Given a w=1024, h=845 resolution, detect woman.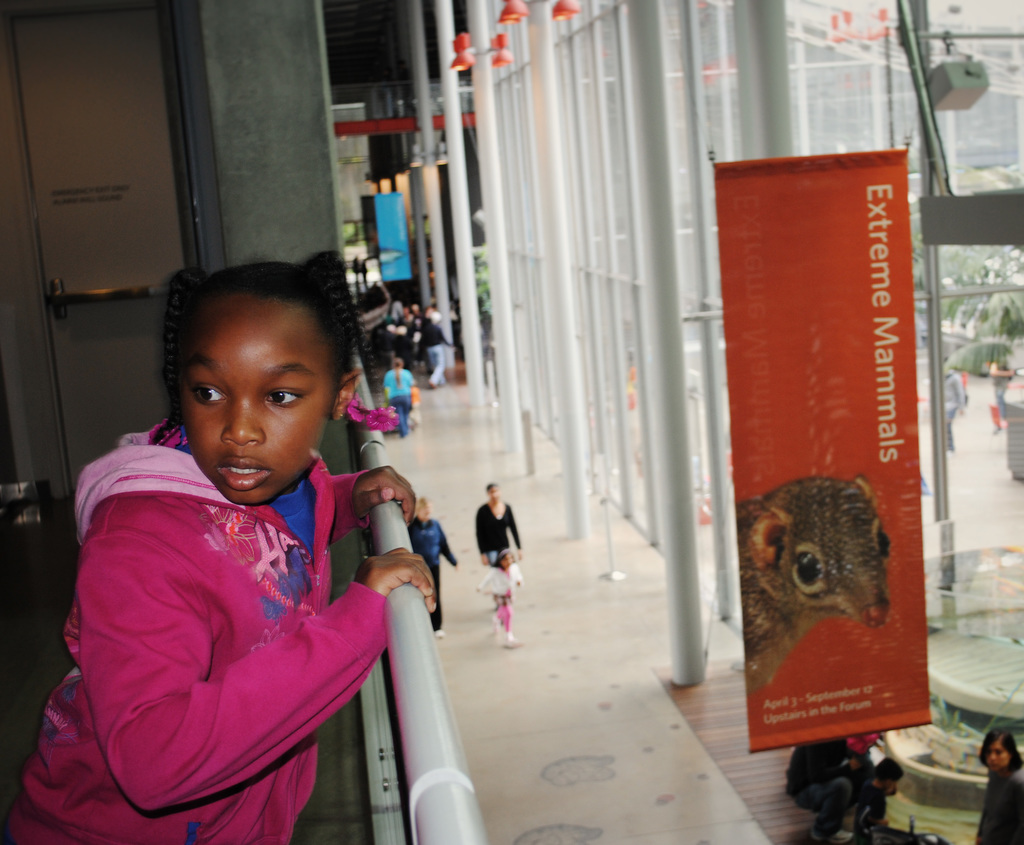
bbox(472, 477, 523, 564).
